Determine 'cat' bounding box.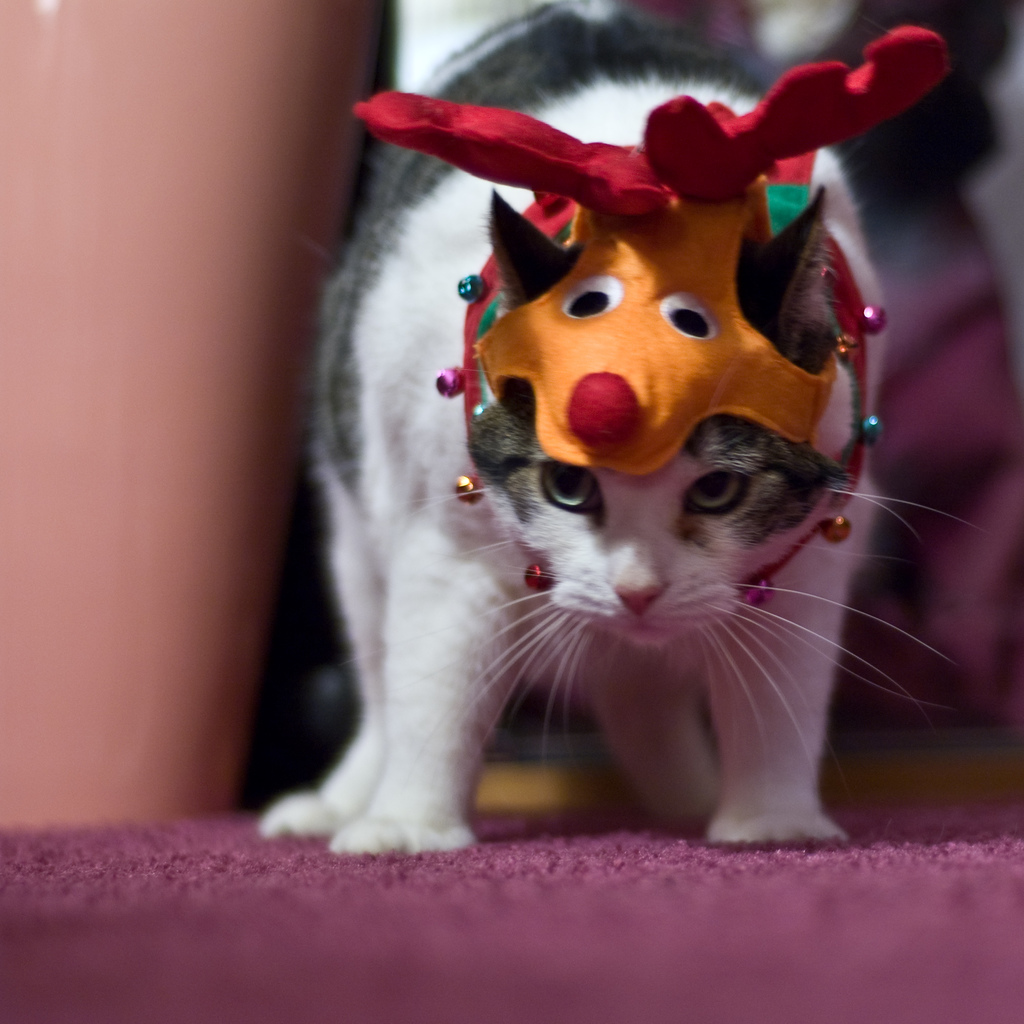
Determined: bbox=(245, 0, 984, 863).
